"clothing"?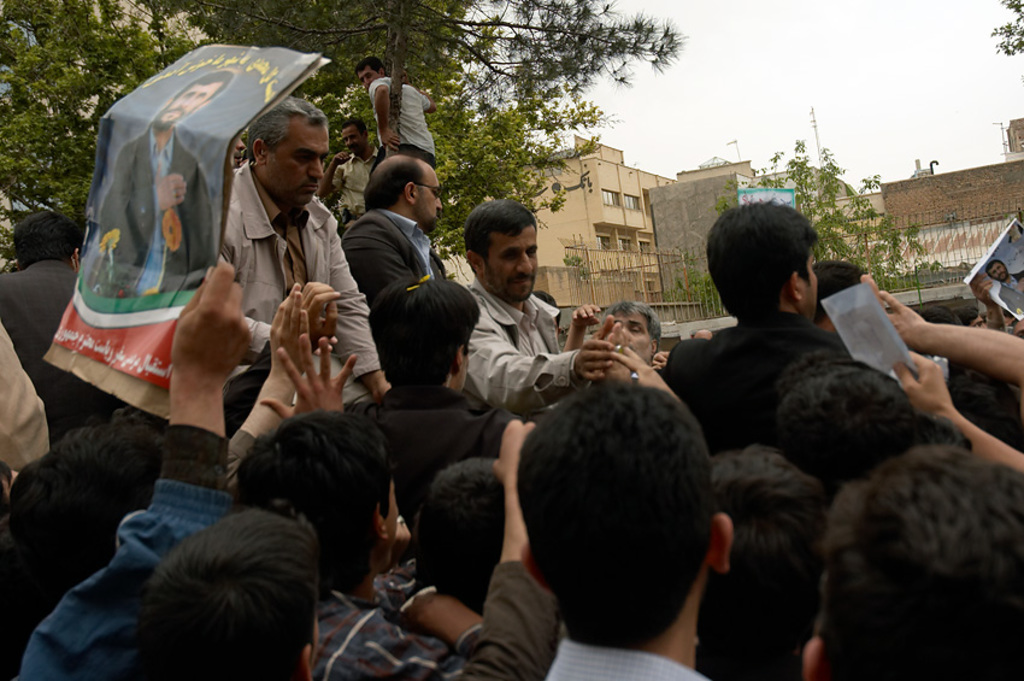
bbox=(659, 304, 888, 460)
